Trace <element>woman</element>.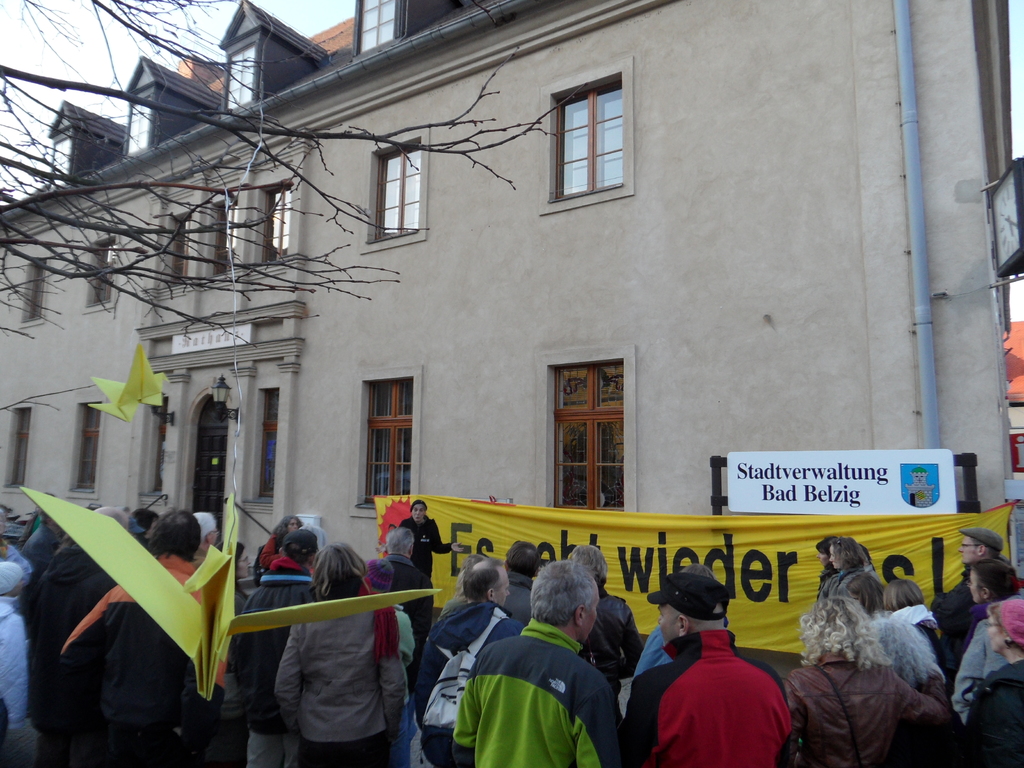
Traced to <box>436,550,484,621</box>.
